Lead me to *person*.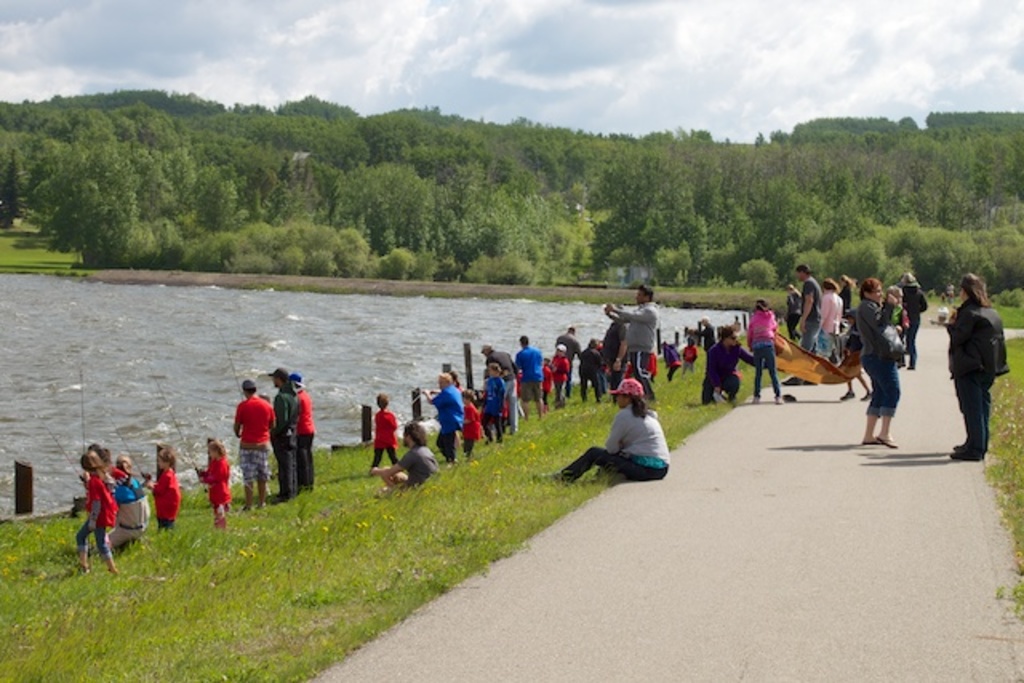
Lead to [x1=155, y1=453, x2=174, y2=534].
